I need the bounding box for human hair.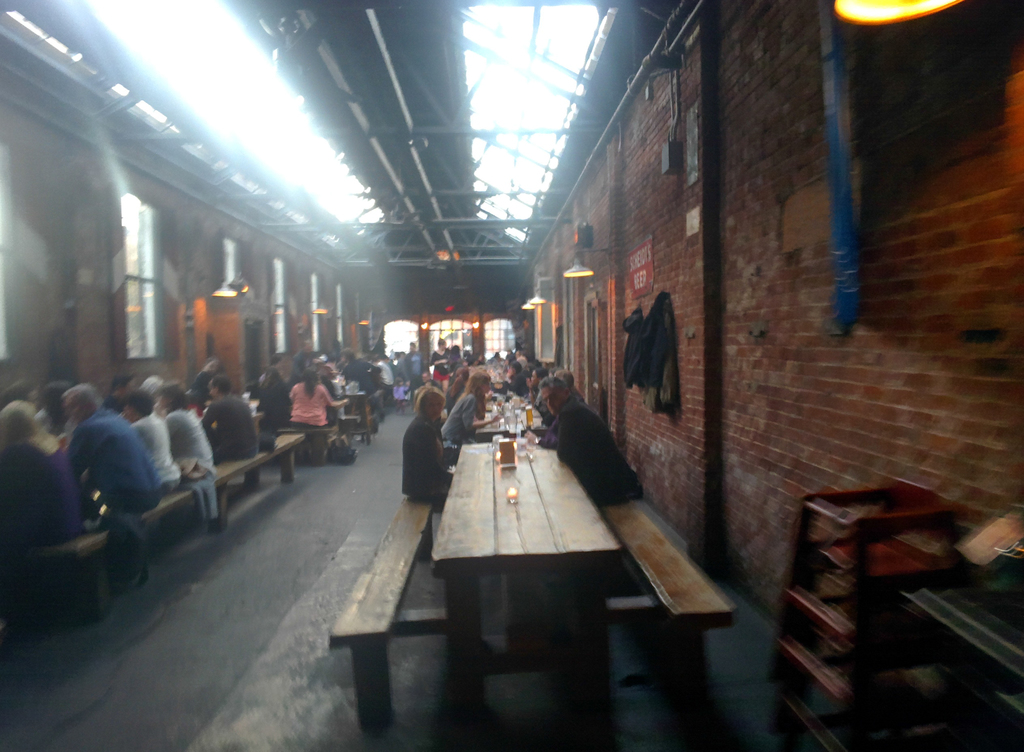
Here it is: box(63, 382, 99, 425).
